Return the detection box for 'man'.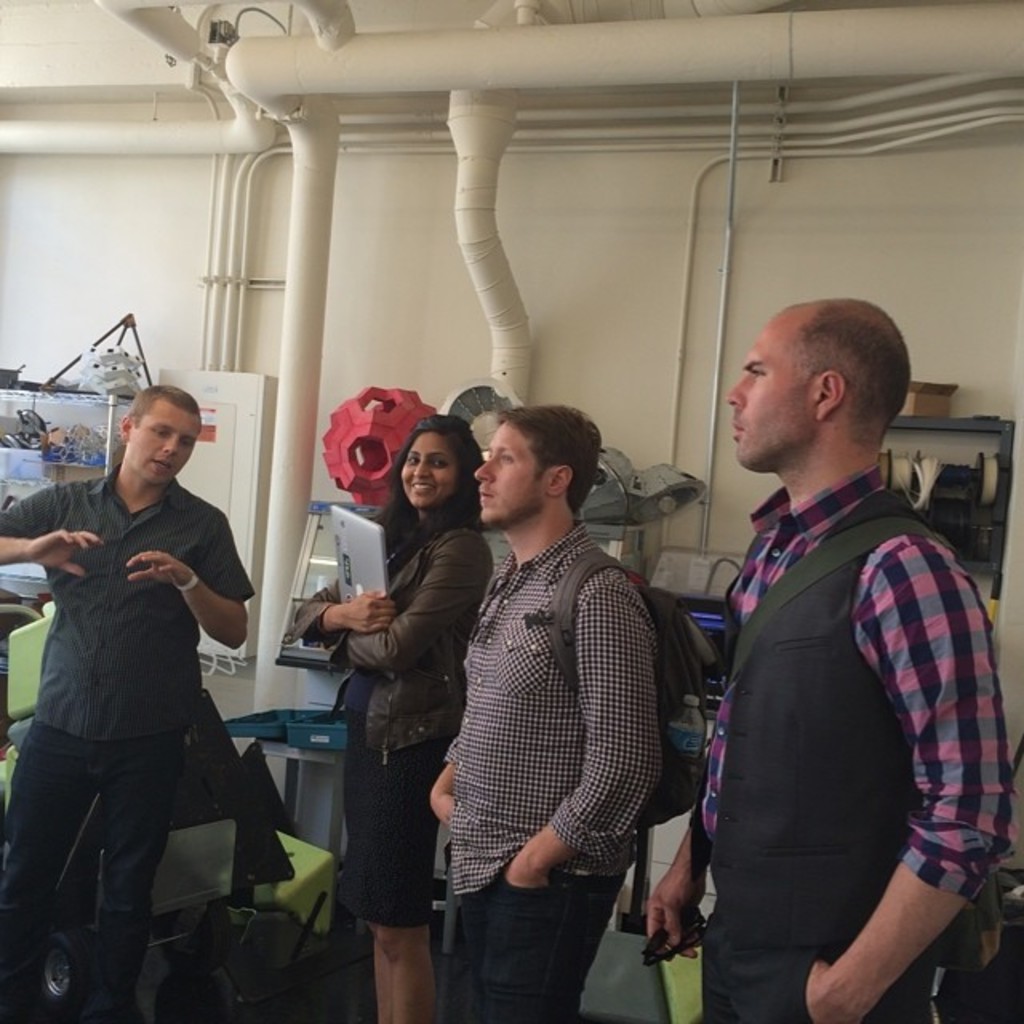
locate(638, 294, 1013, 1022).
